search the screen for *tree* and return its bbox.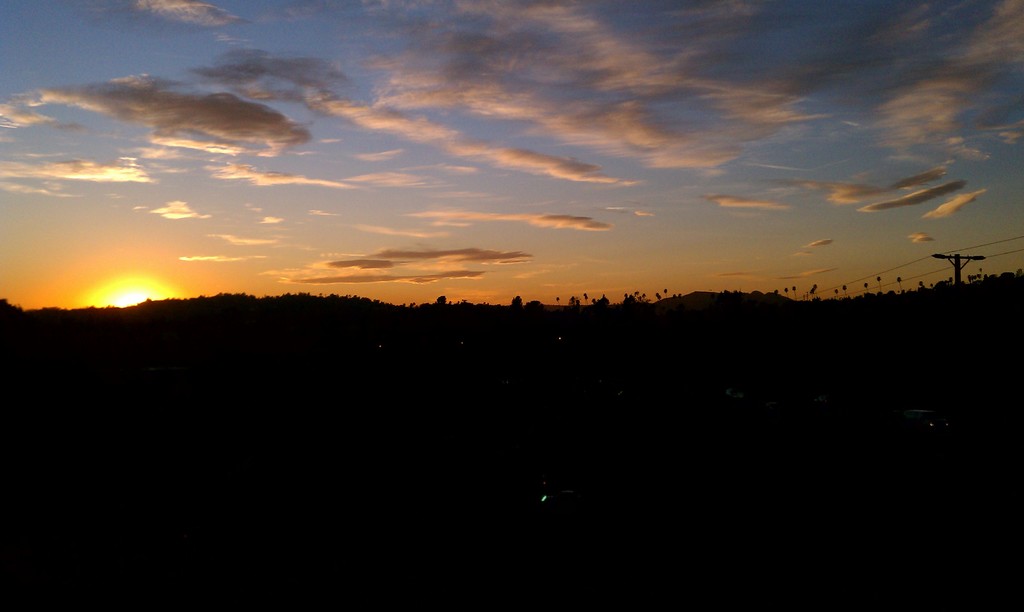
Found: 980,270,985,278.
